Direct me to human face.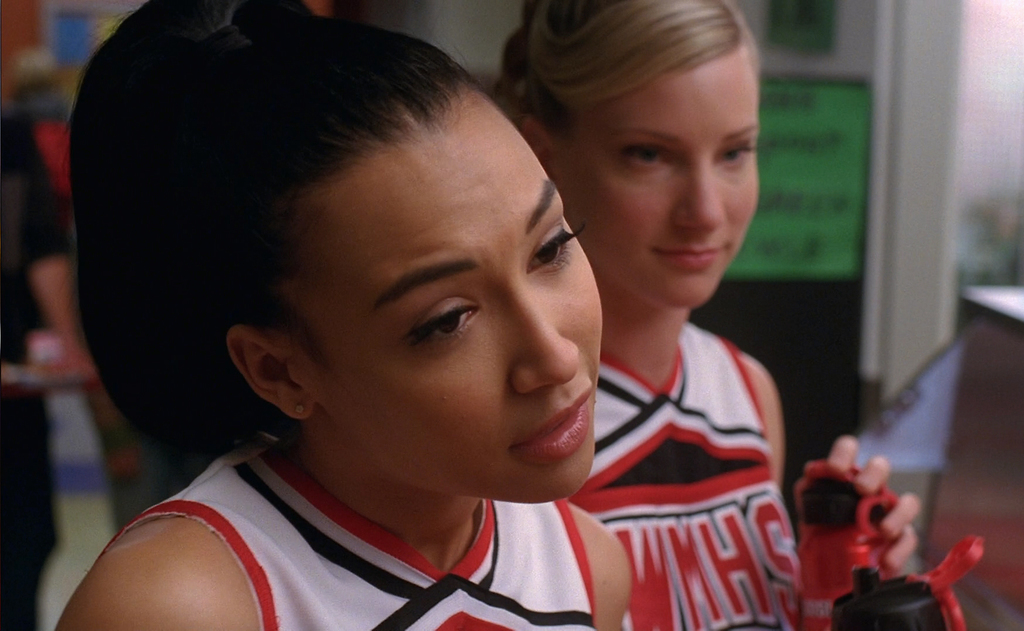
Direction: left=290, top=118, right=610, bottom=508.
